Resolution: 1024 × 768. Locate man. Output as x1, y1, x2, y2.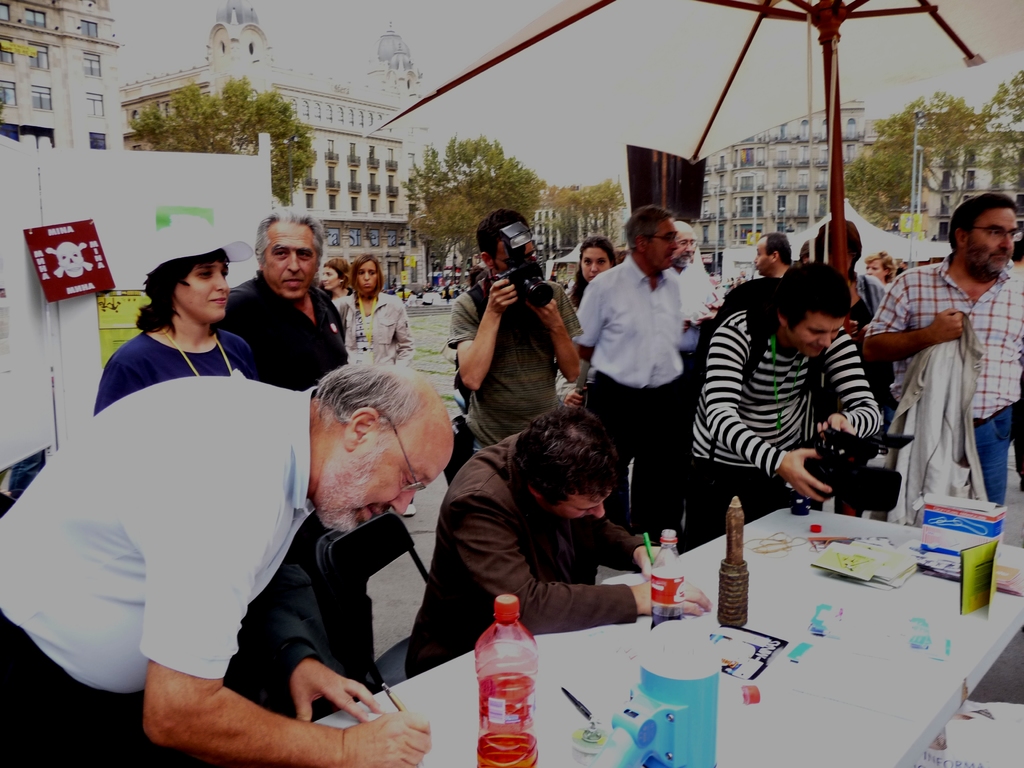
580, 198, 710, 449.
